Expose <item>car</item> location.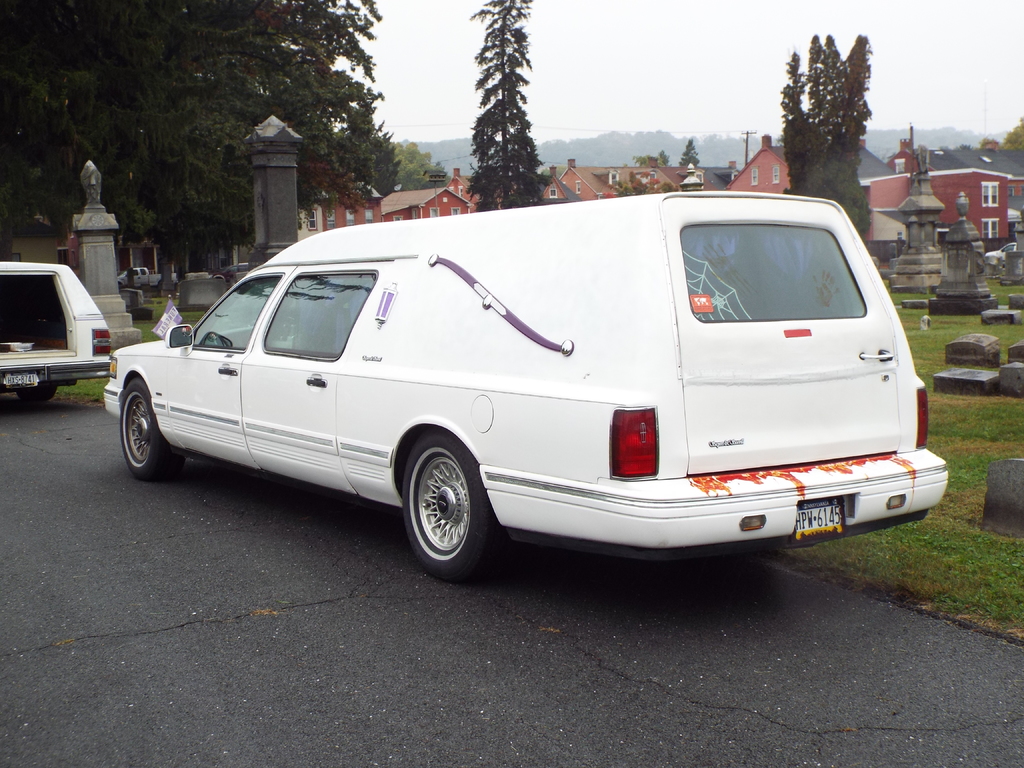
Exposed at 96,186,948,582.
